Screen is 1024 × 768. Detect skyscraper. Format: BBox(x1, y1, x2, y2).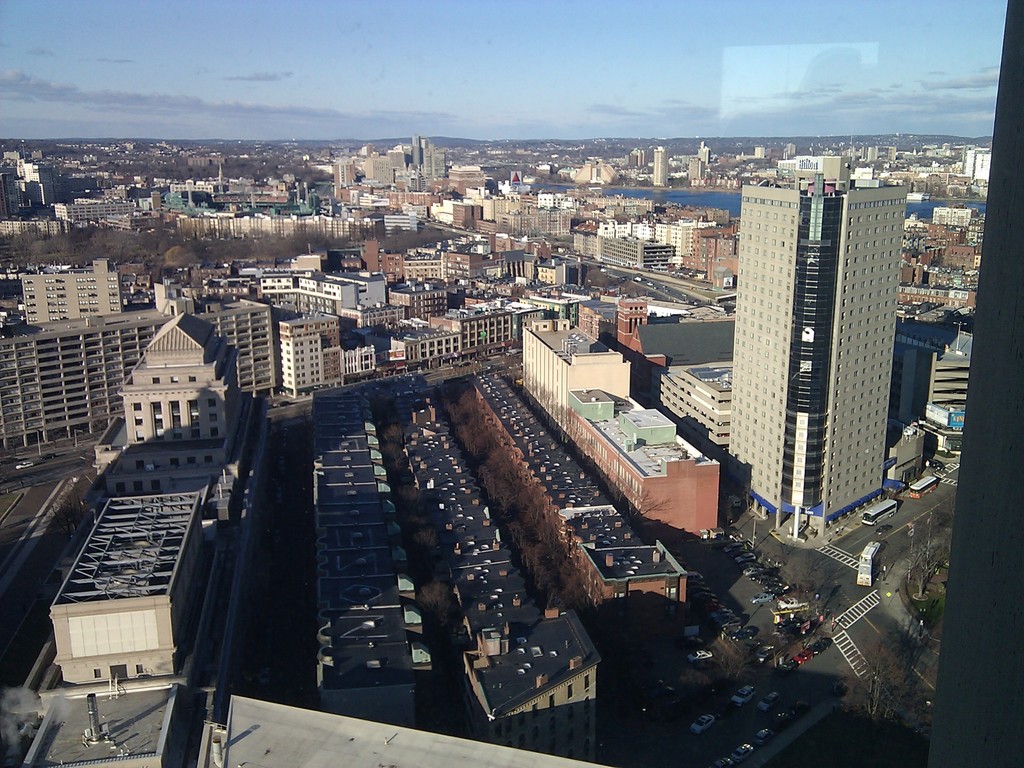
BBox(696, 146, 927, 570).
